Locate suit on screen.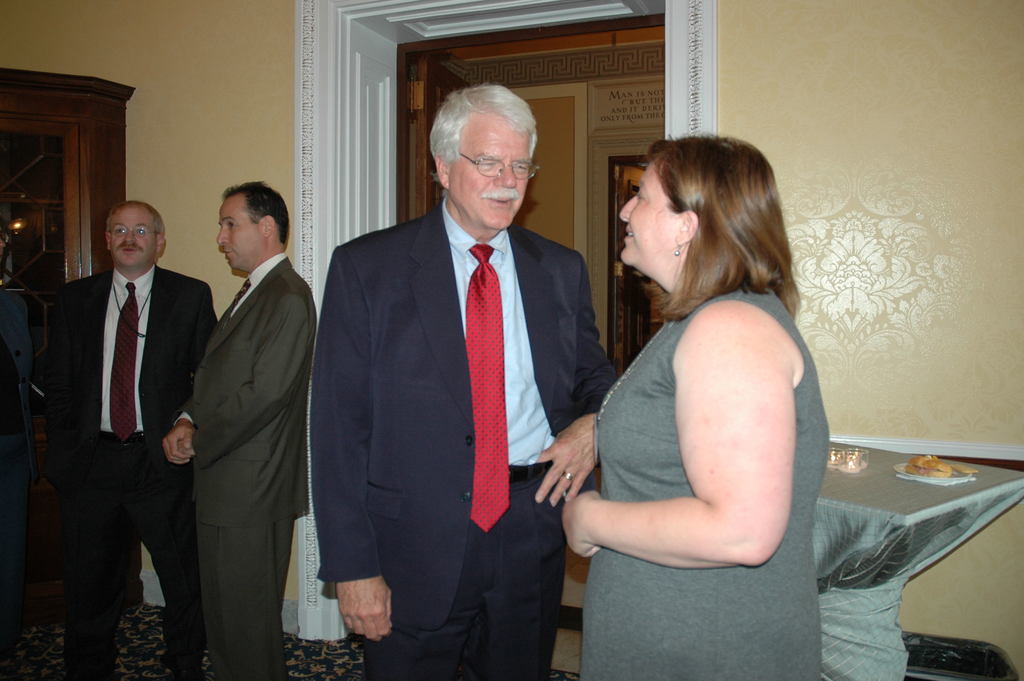
On screen at box=[308, 197, 611, 680].
